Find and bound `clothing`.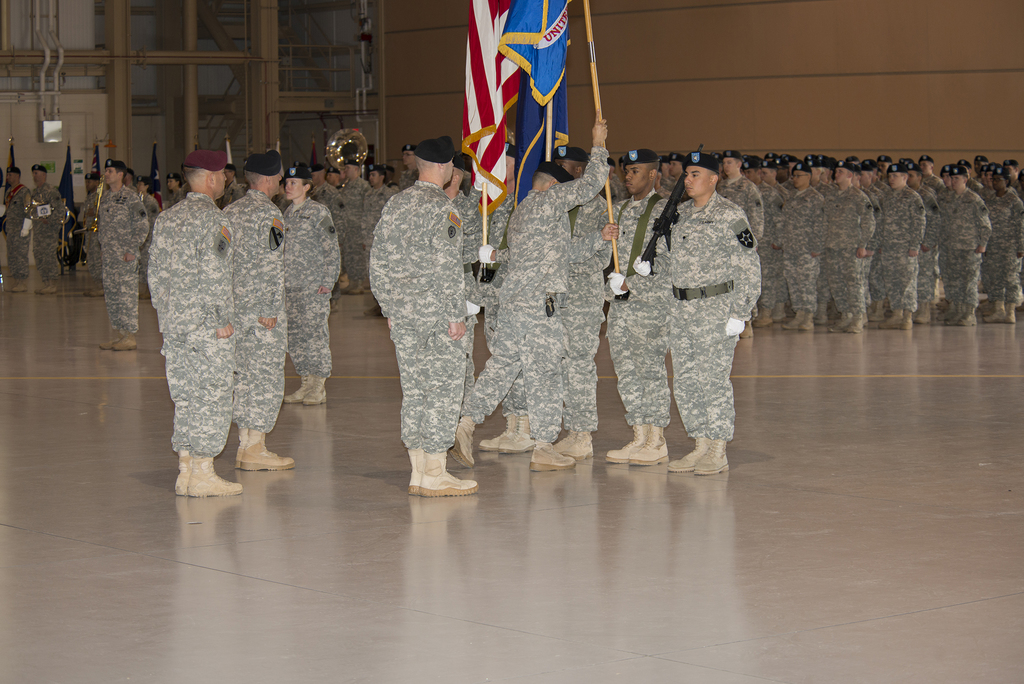
Bound: region(463, 149, 612, 443).
